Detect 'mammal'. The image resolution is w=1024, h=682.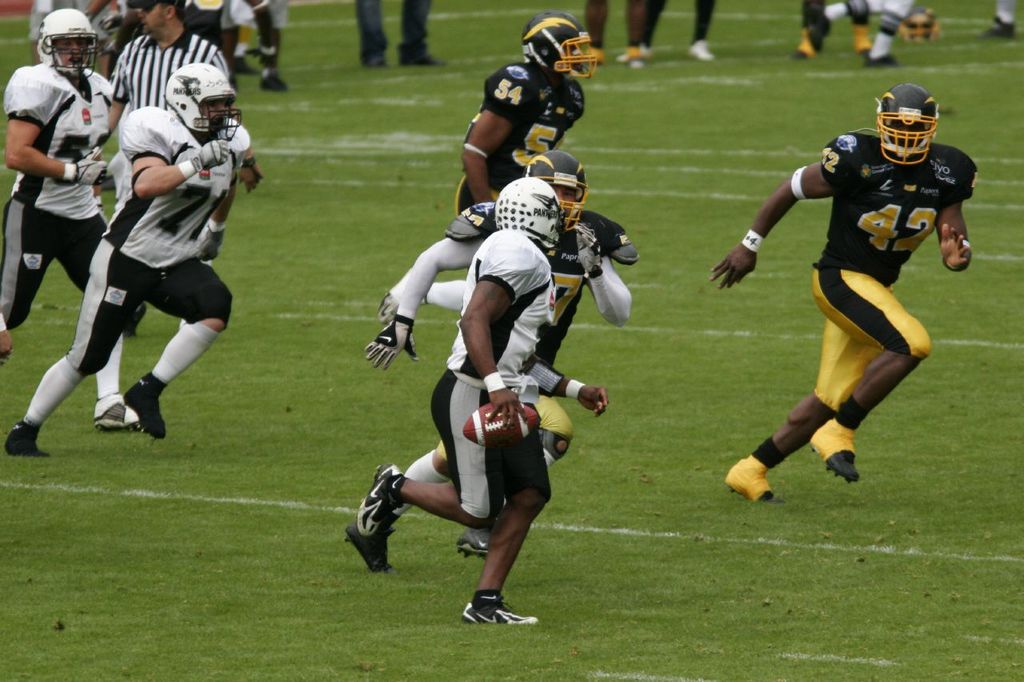
(1001, 0, 1021, 42).
